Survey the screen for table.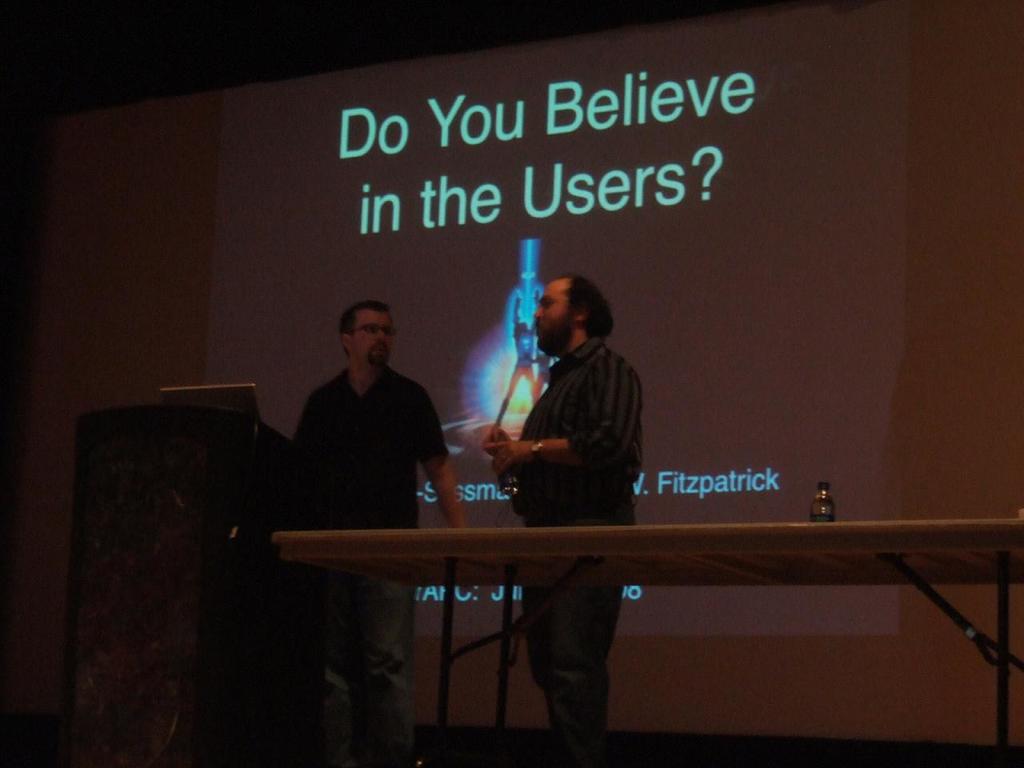
Survey found: <bbox>209, 483, 1007, 741</bbox>.
